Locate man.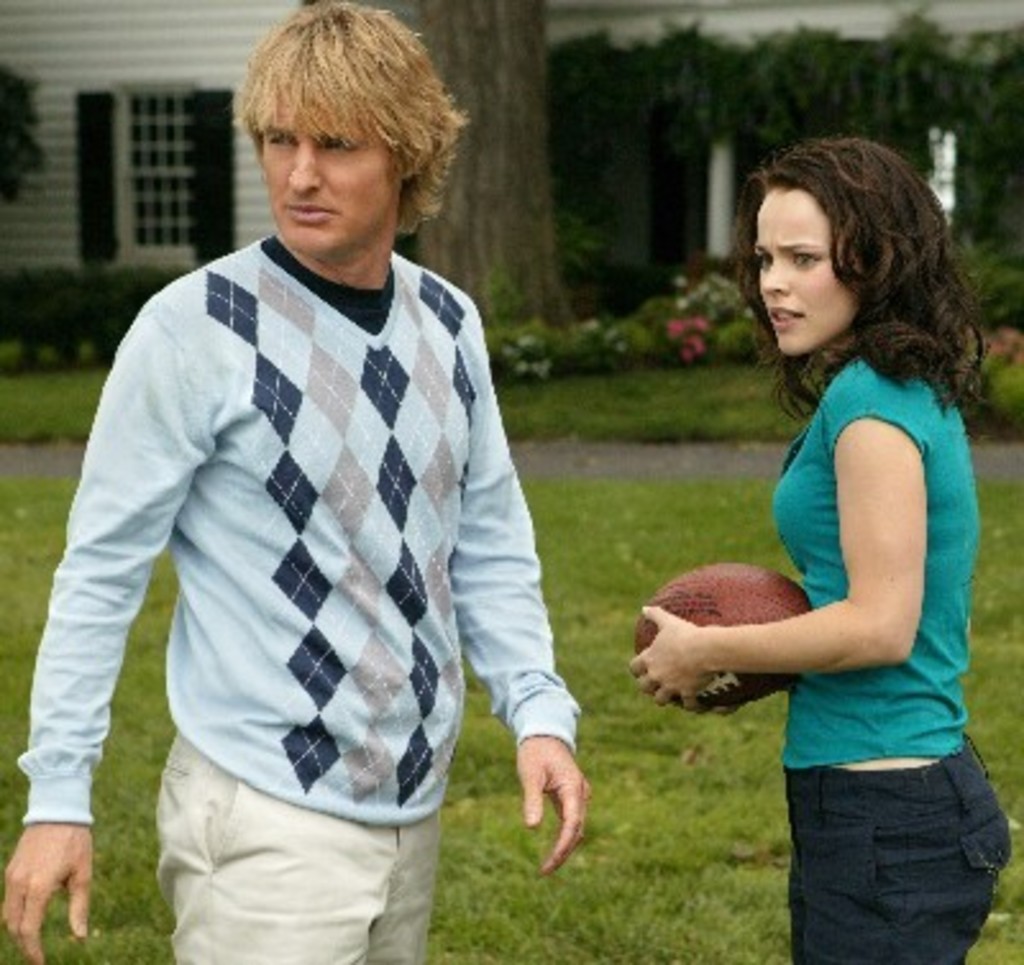
Bounding box: (41, 0, 579, 955).
